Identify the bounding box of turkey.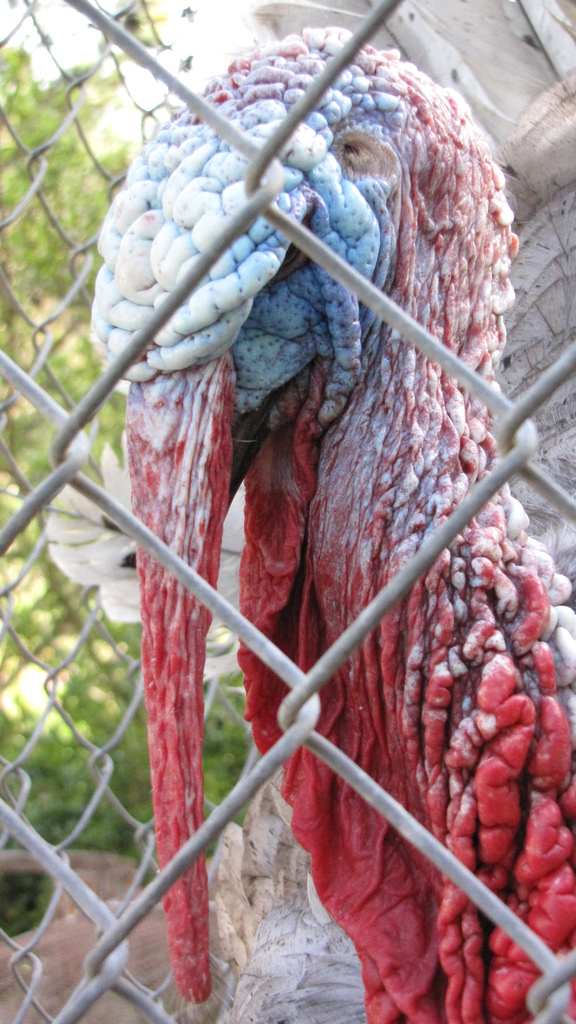
region(90, 4, 575, 1023).
